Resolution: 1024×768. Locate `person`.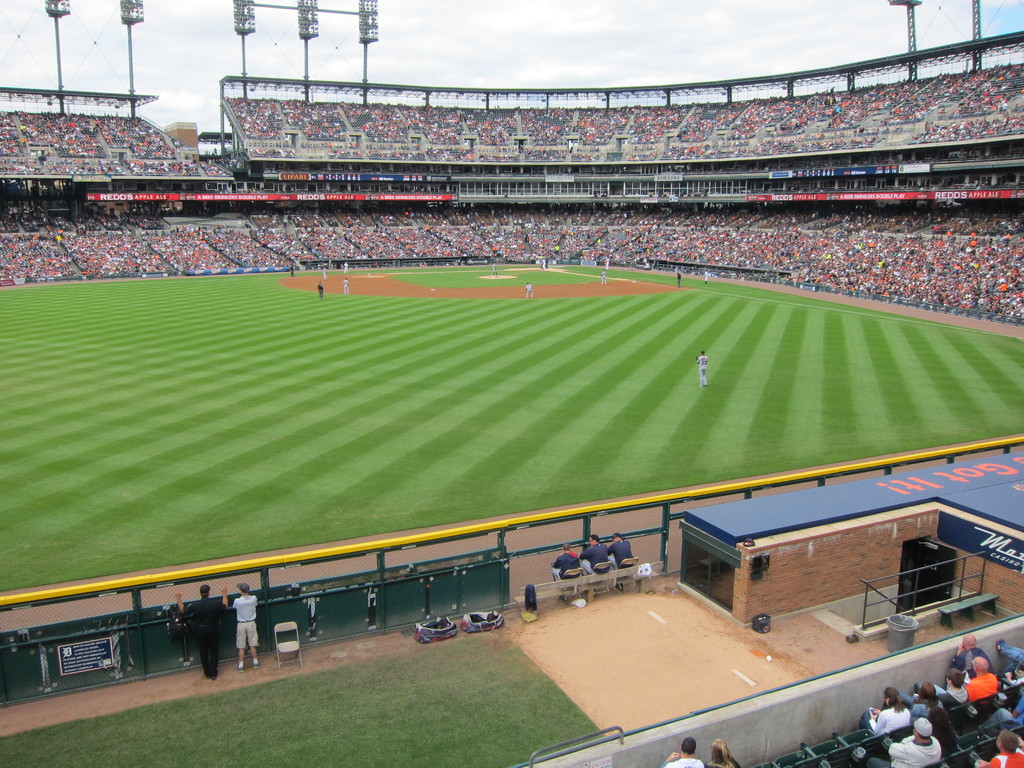
pyautogui.locateOnScreen(700, 268, 710, 284).
